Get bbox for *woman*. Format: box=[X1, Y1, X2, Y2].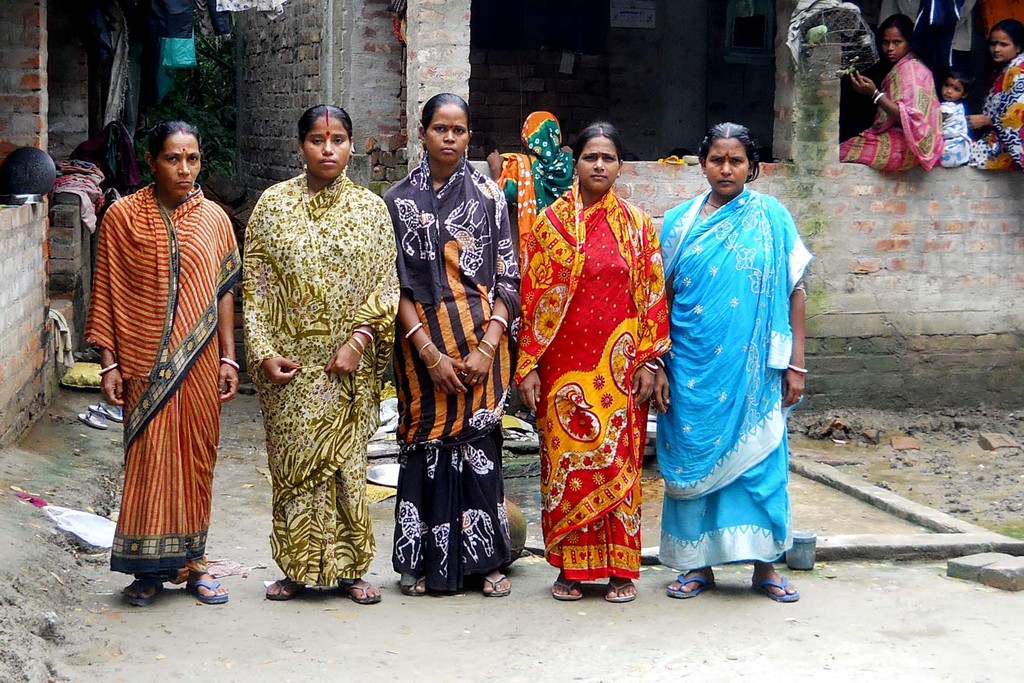
box=[486, 107, 575, 426].
